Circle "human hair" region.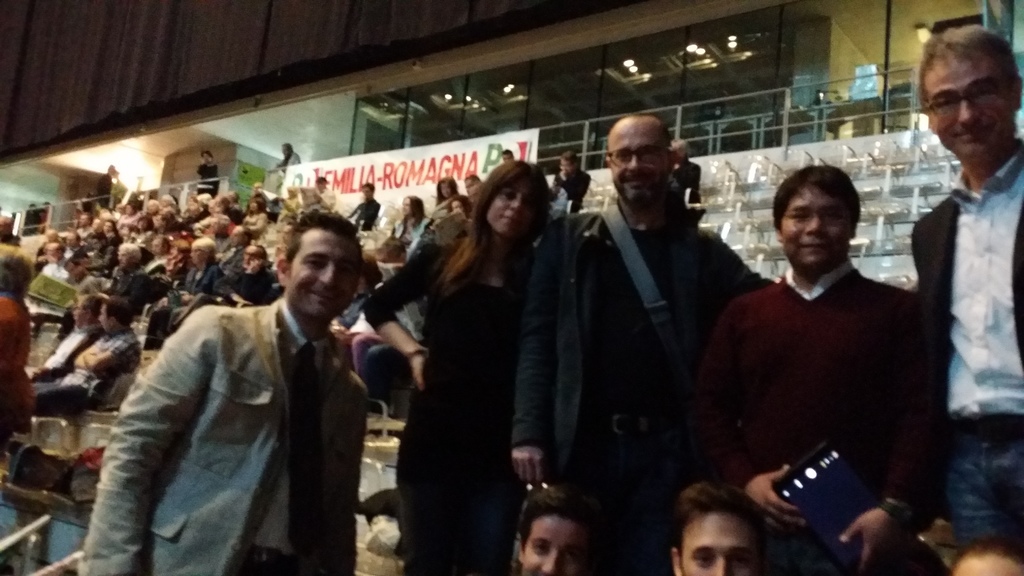
Region: [x1=500, y1=147, x2=513, y2=157].
